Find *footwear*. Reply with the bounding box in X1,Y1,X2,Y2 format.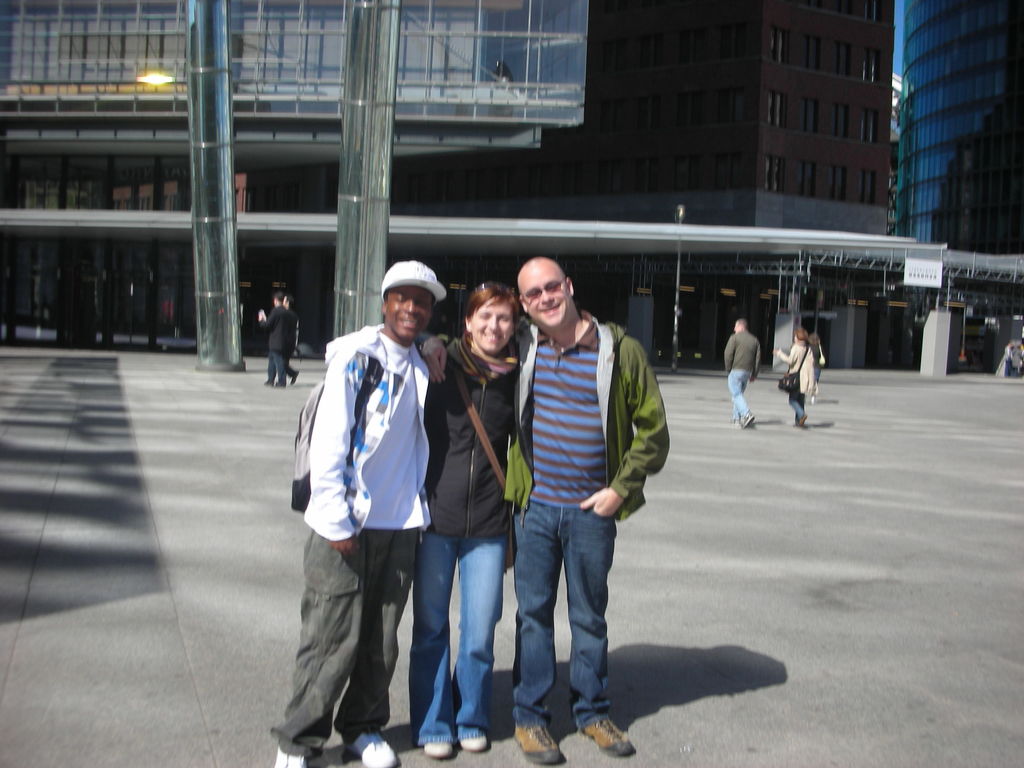
732,416,745,428.
